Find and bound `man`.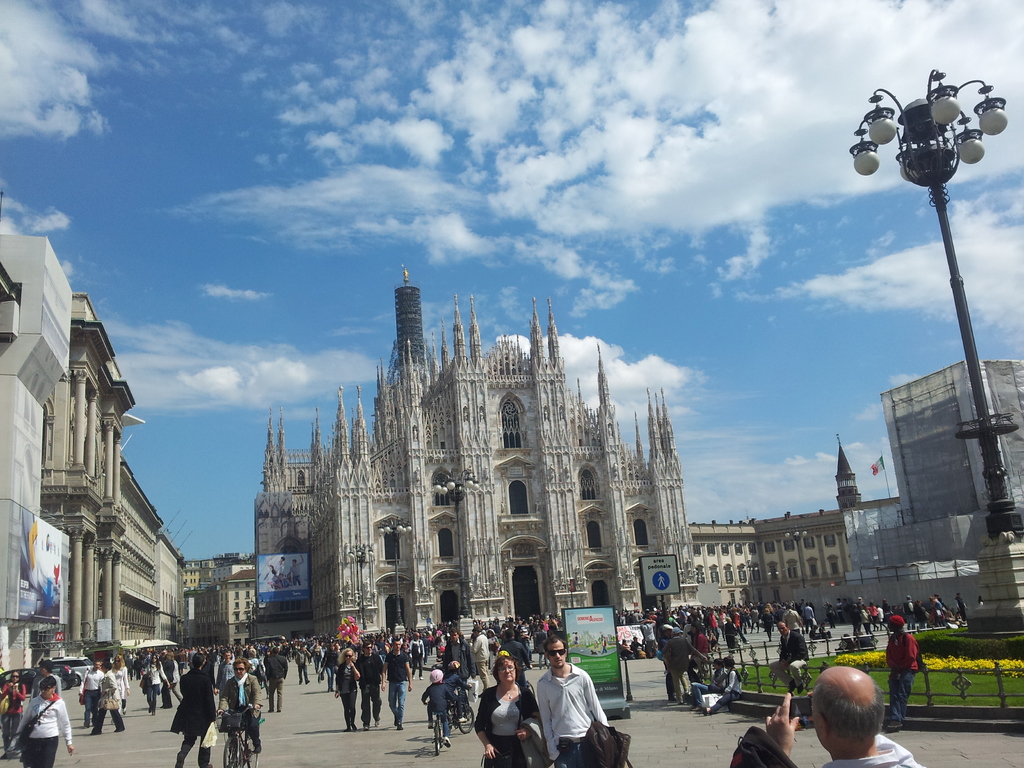
Bound: [534, 653, 610, 764].
